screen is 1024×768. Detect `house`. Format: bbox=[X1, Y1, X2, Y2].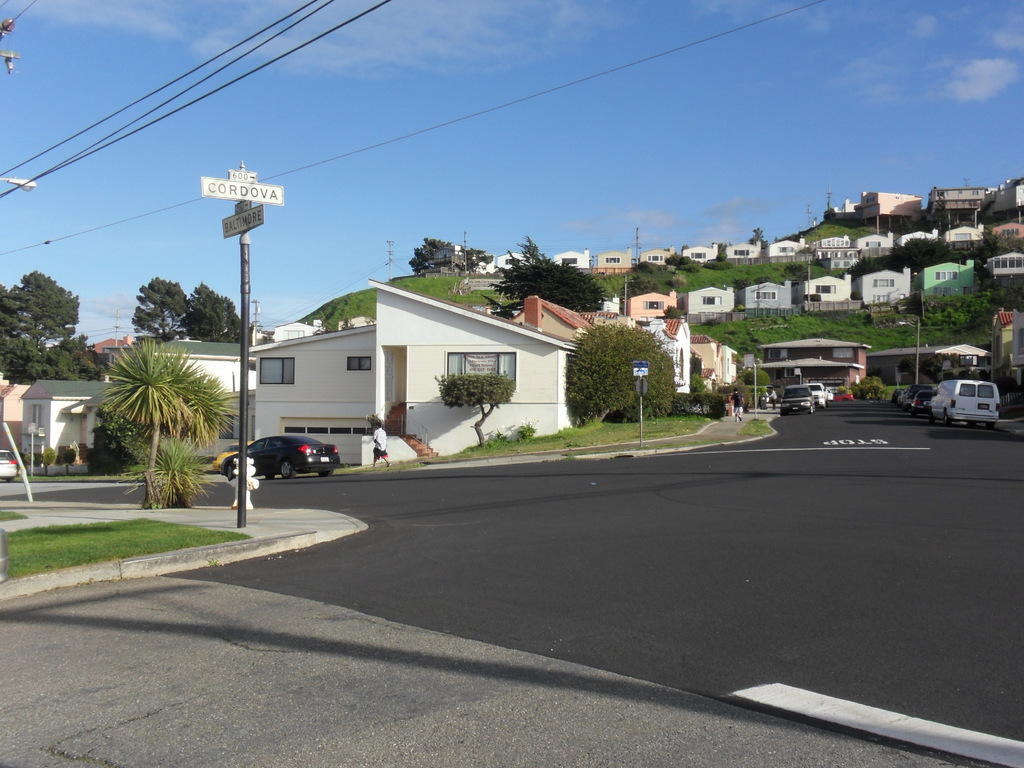
bbox=[202, 271, 614, 464].
